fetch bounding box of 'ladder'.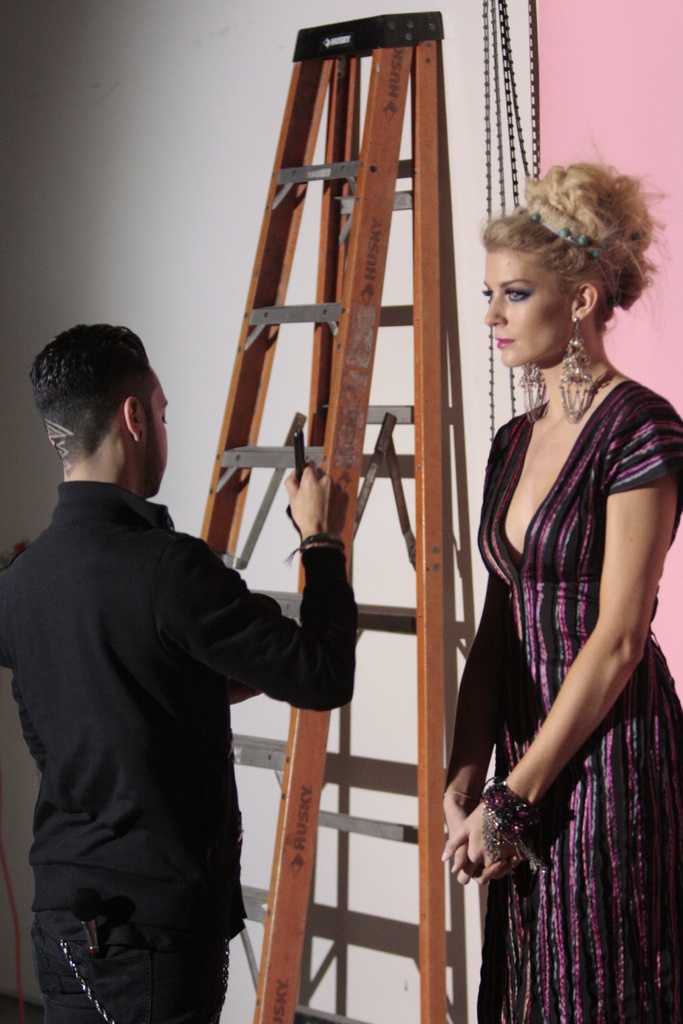
Bbox: 199:8:444:1020.
